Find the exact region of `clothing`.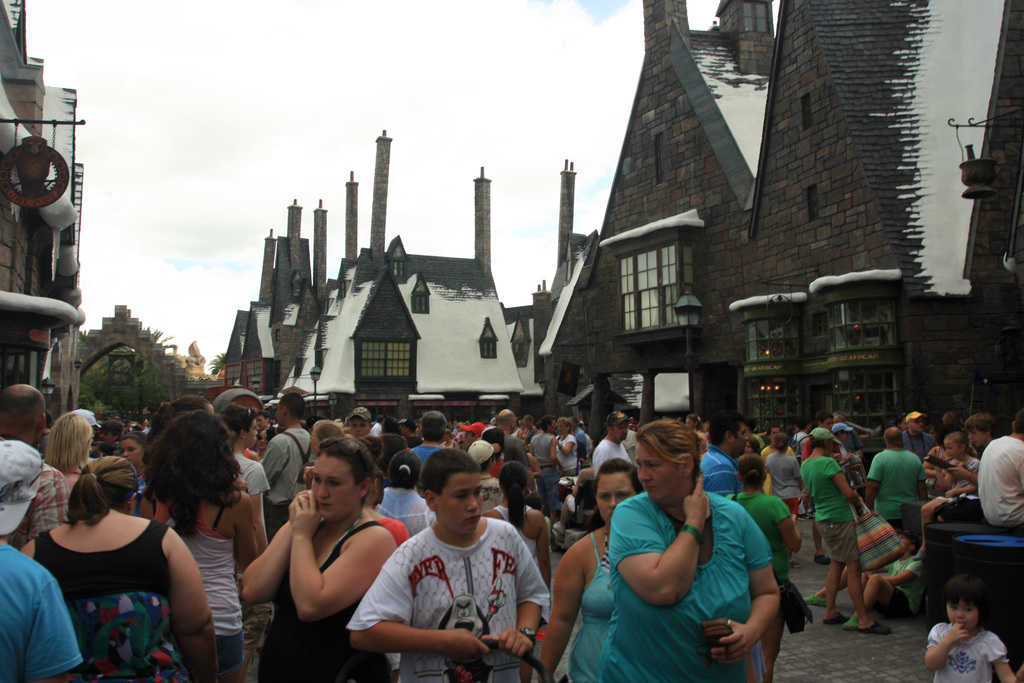
Exact region: (left=378, top=482, right=434, bottom=540).
